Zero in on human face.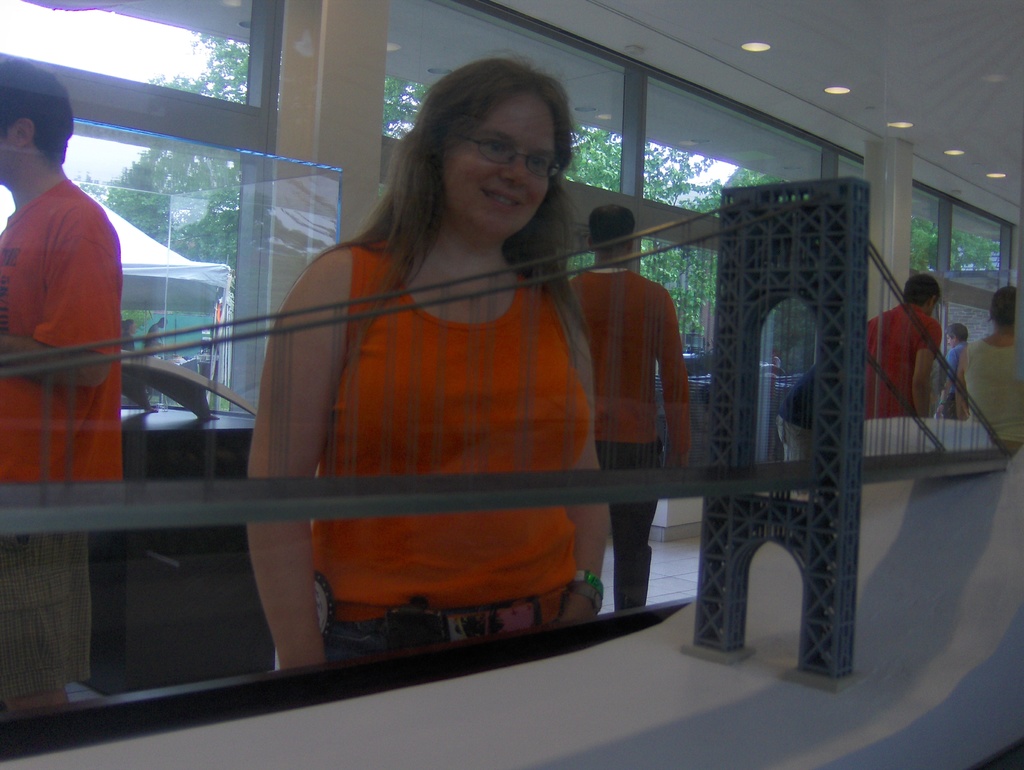
Zeroed in: (442, 94, 554, 236).
